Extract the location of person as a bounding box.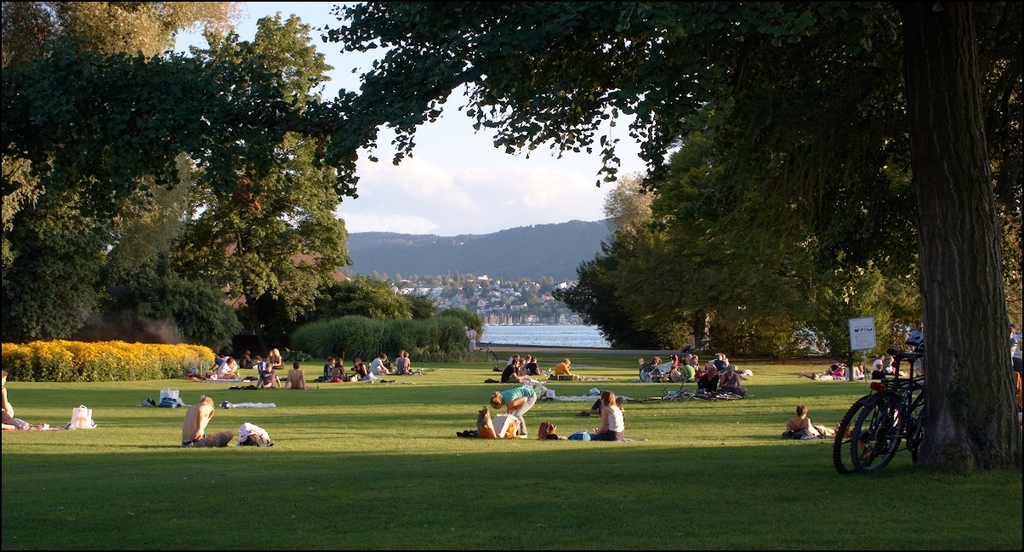
[x1=239, y1=356, x2=277, y2=386].
